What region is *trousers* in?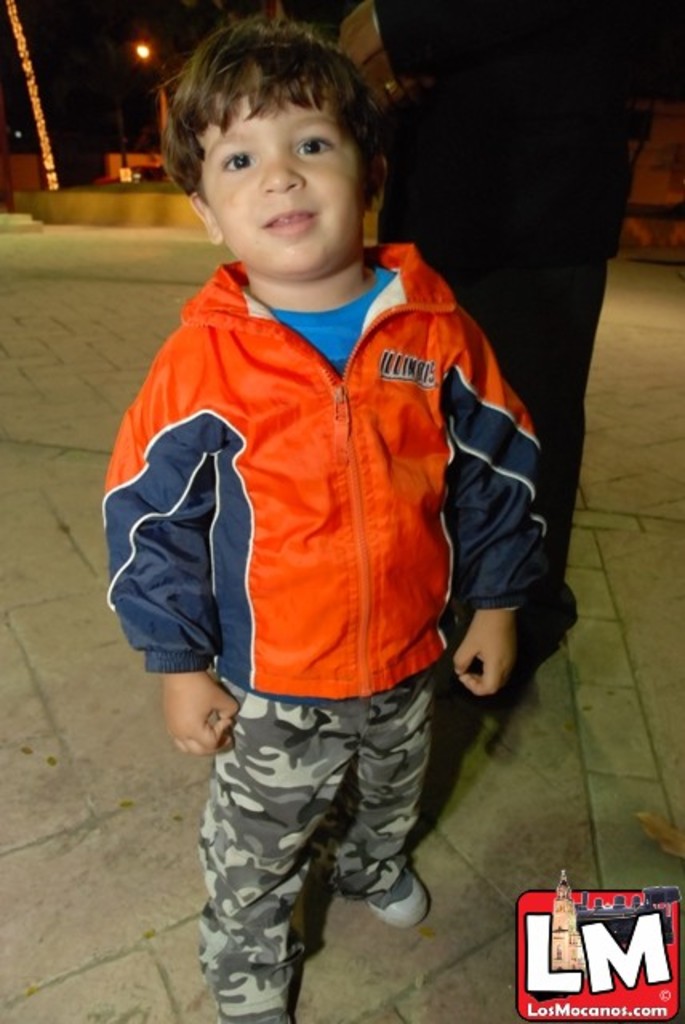
pyautogui.locateOnScreen(195, 656, 455, 971).
